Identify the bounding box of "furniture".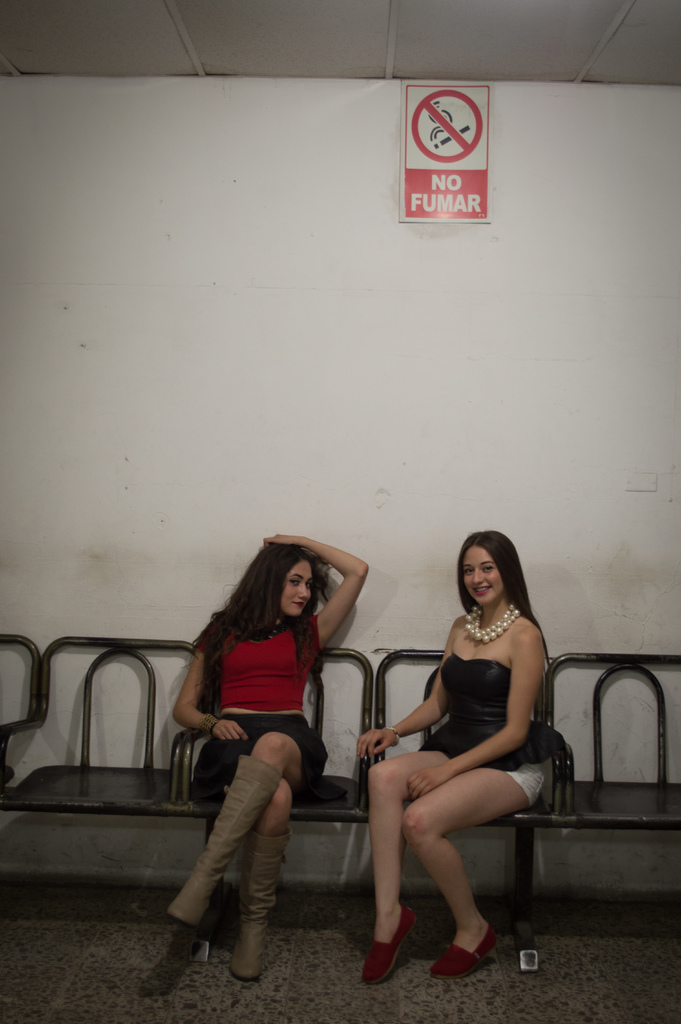
<box>0,633,680,974</box>.
